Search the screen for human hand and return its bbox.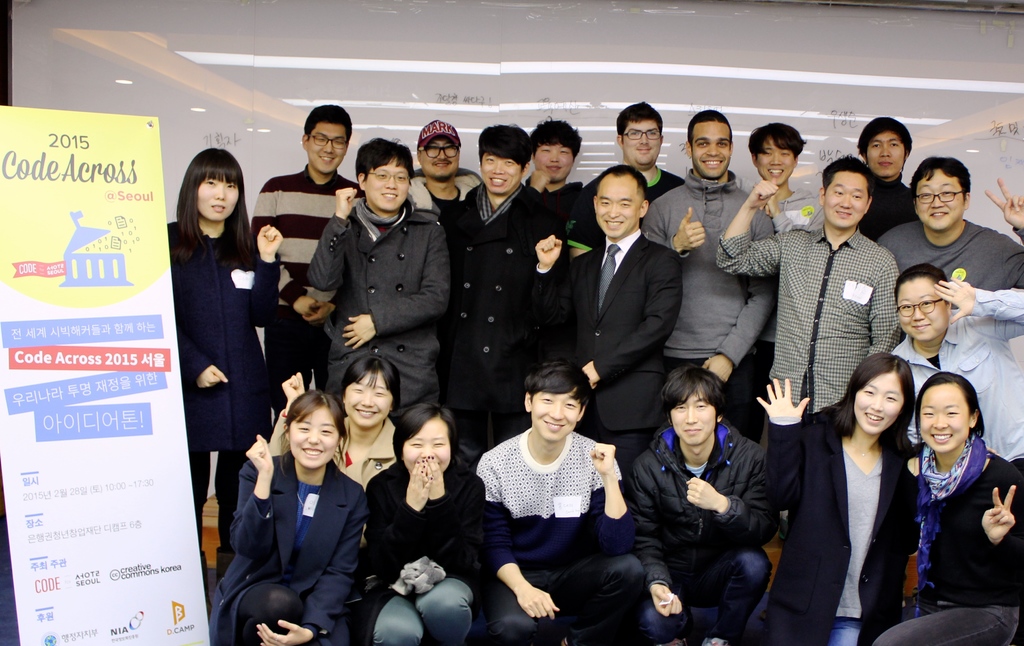
Found: <region>683, 476, 723, 512</region>.
